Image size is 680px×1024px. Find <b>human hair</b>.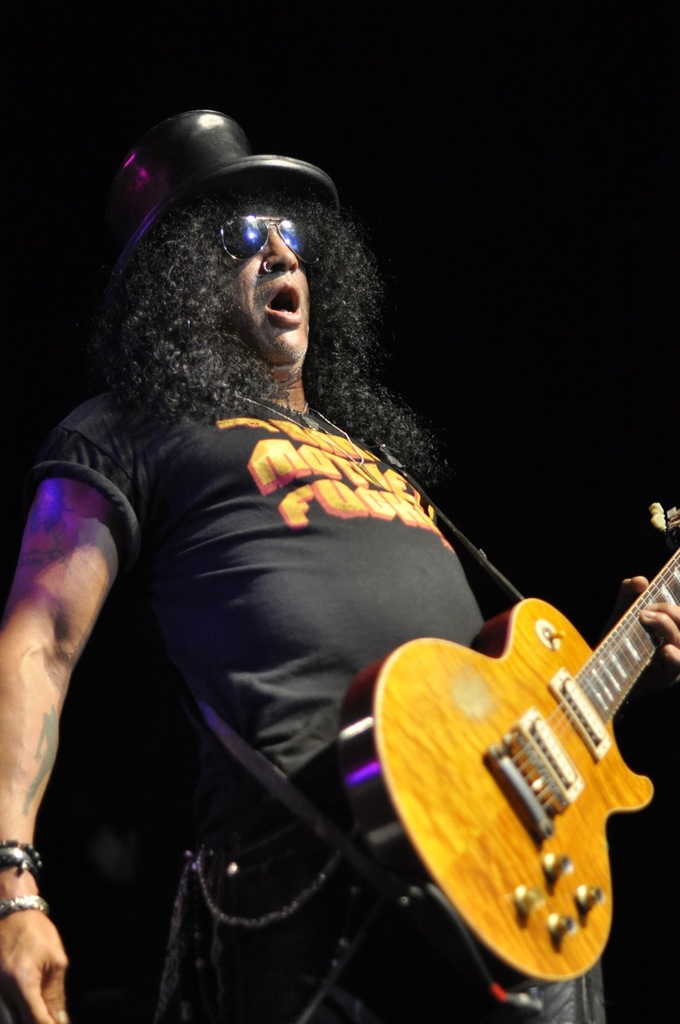
(88,138,387,452).
